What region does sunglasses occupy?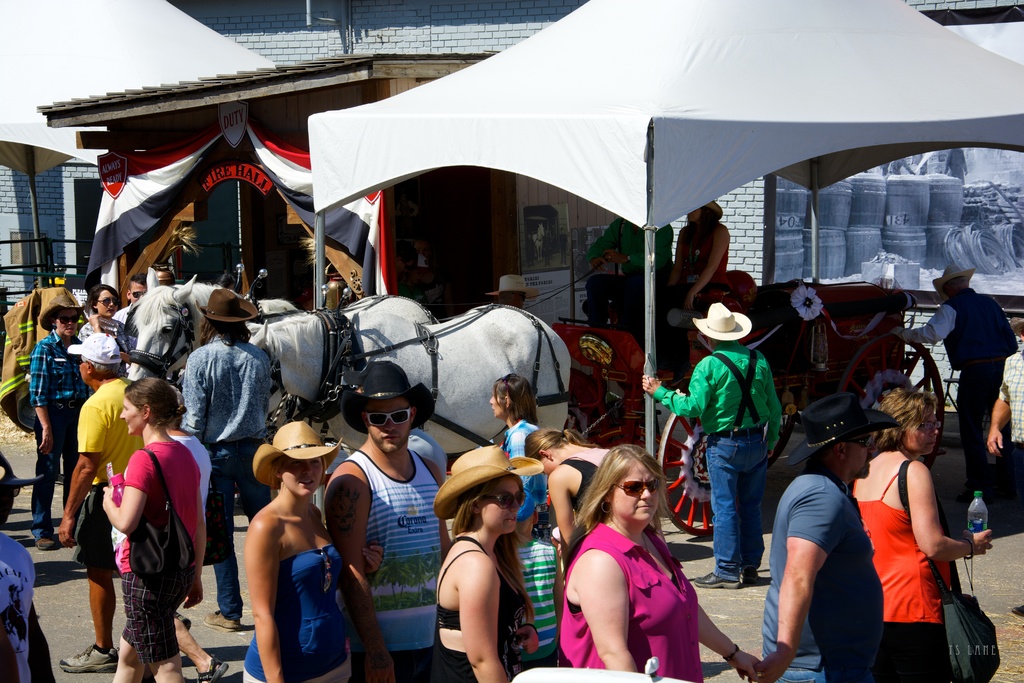
<bbox>609, 477, 661, 498</bbox>.
